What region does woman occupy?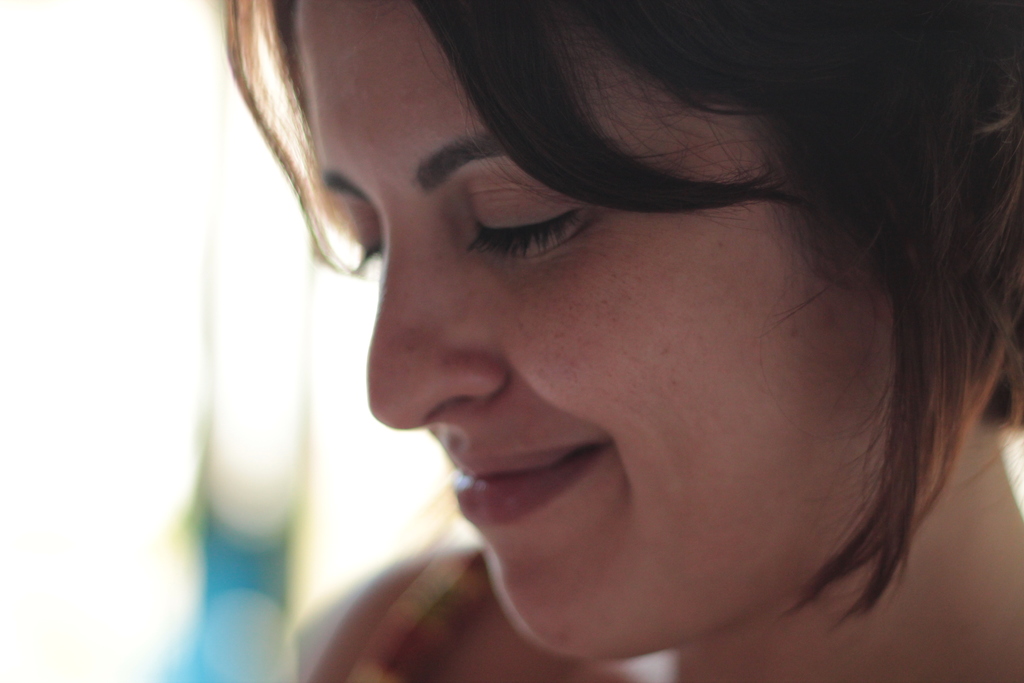
159, 30, 1023, 666.
